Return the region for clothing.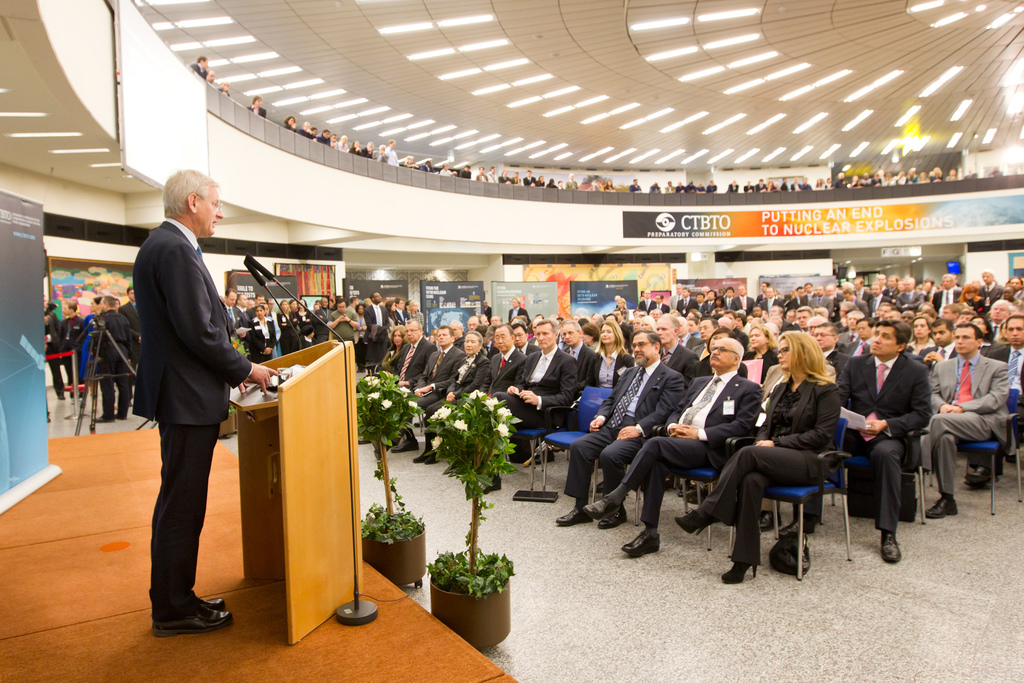
x1=650, y1=185, x2=657, y2=193.
